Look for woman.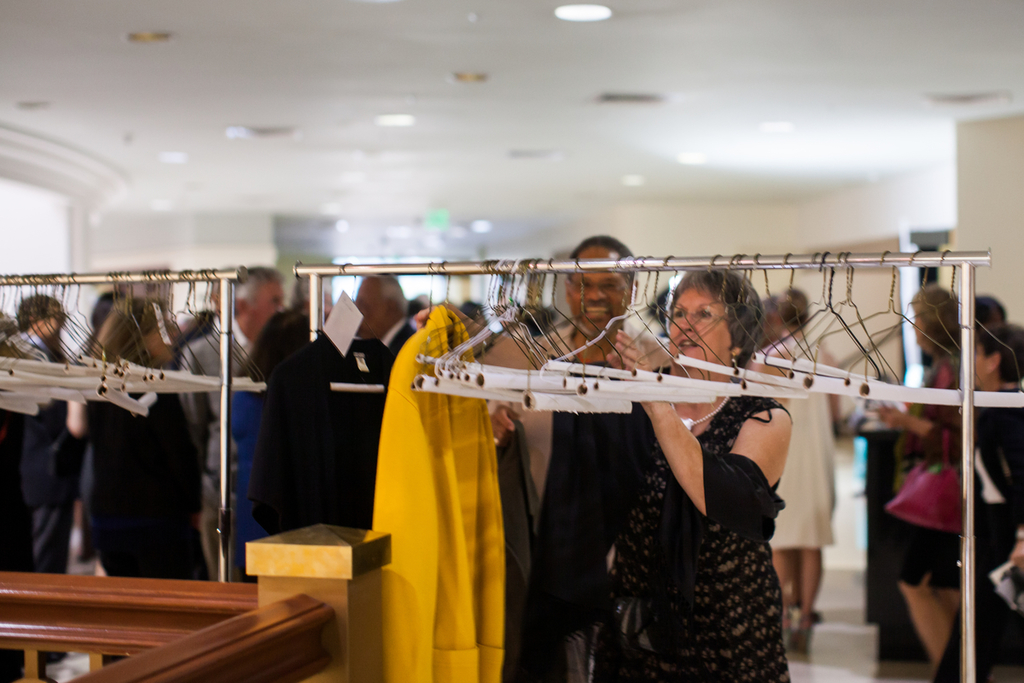
Found: (left=934, top=325, right=1023, bottom=682).
